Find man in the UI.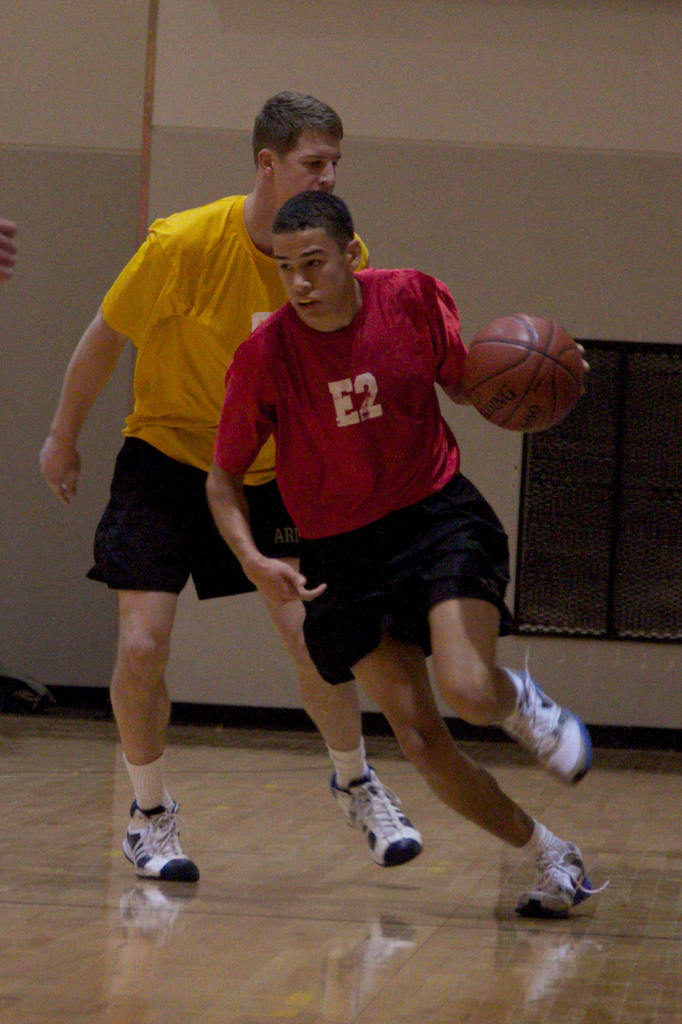
UI element at <box>36,83,425,889</box>.
